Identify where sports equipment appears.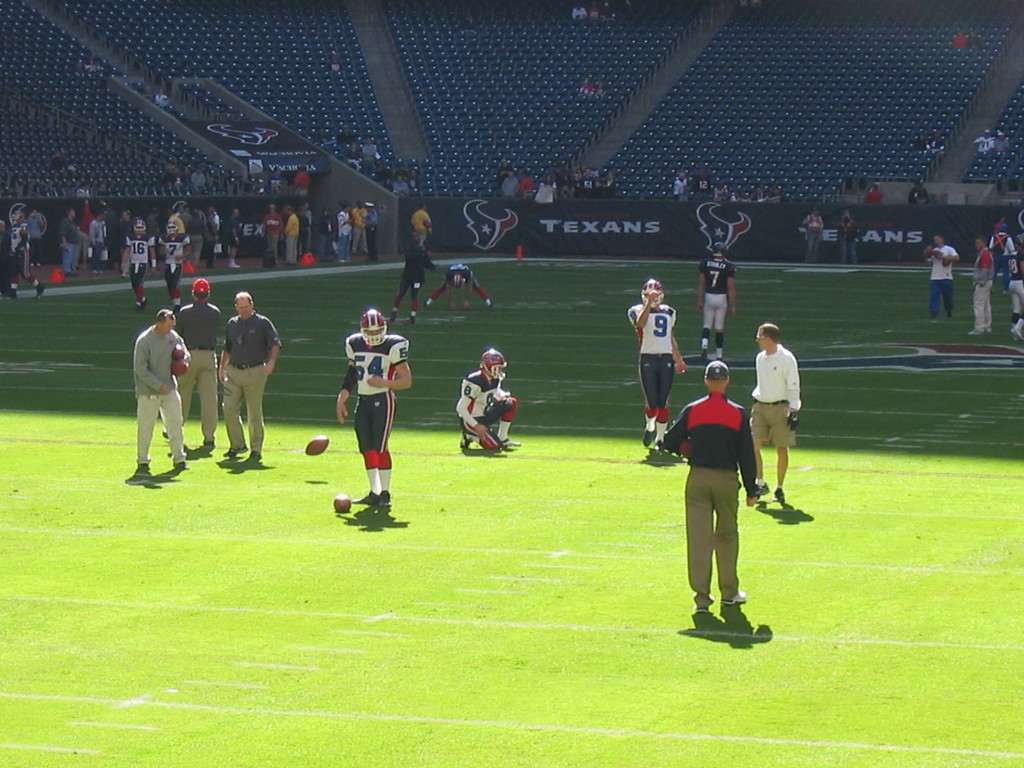
Appears at rect(302, 438, 330, 460).
